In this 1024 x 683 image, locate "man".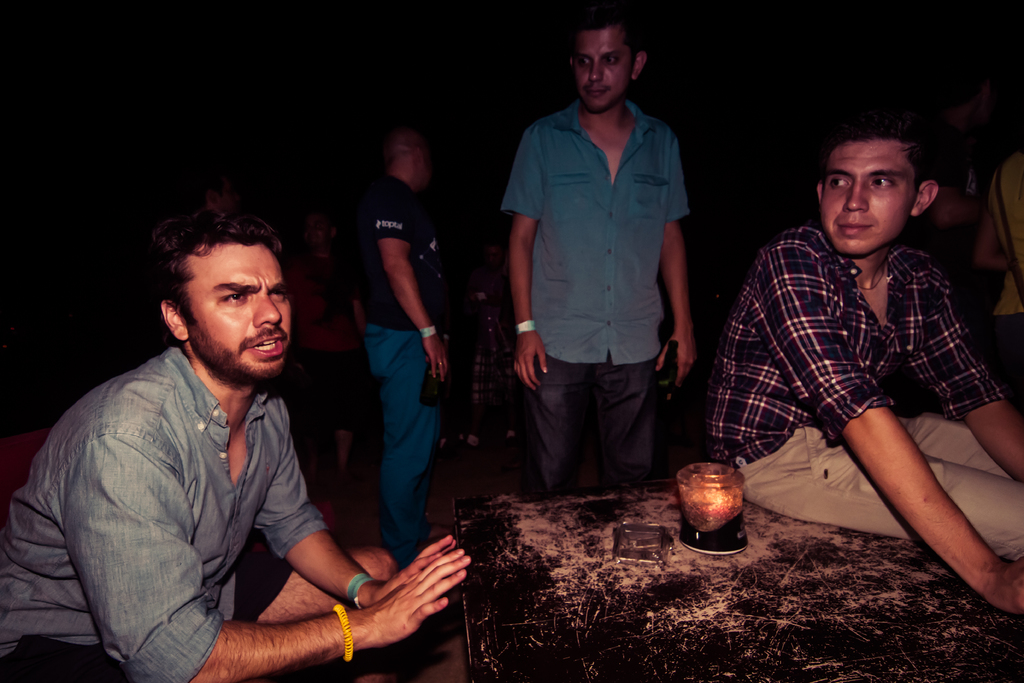
Bounding box: locate(499, 18, 702, 504).
